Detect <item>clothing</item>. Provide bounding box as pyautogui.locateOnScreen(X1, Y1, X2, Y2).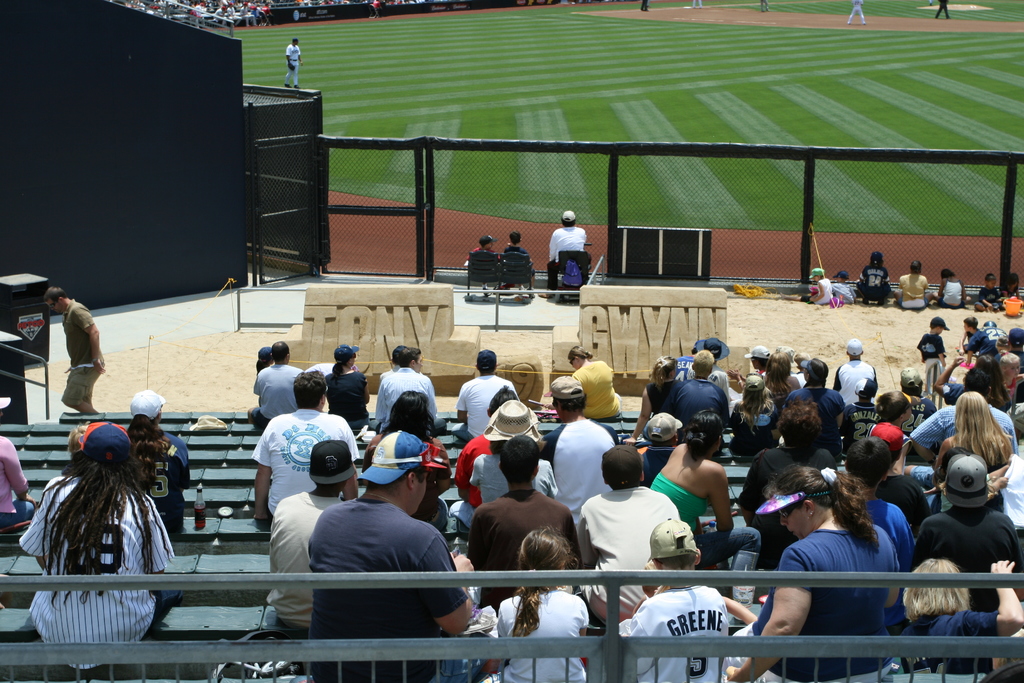
pyautogui.locateOnScreen(797, 374, 812, 390).
